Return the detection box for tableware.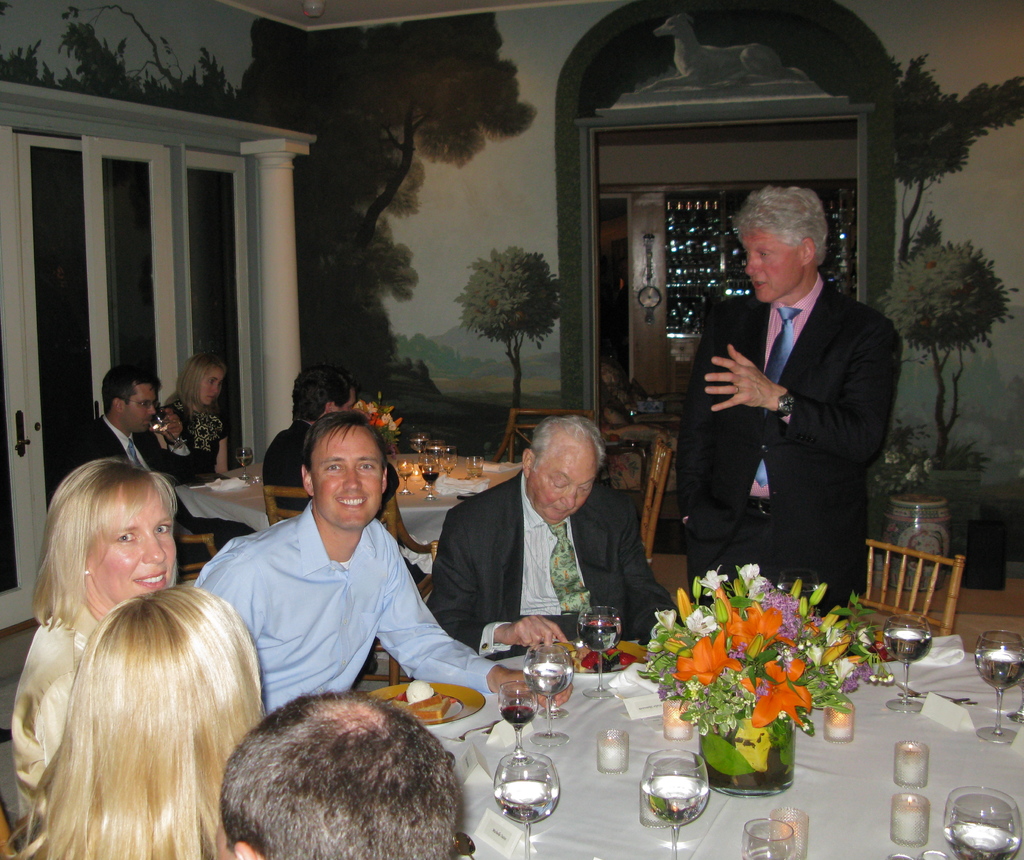
x1=696, y1=701, x2=796, y2=797.
